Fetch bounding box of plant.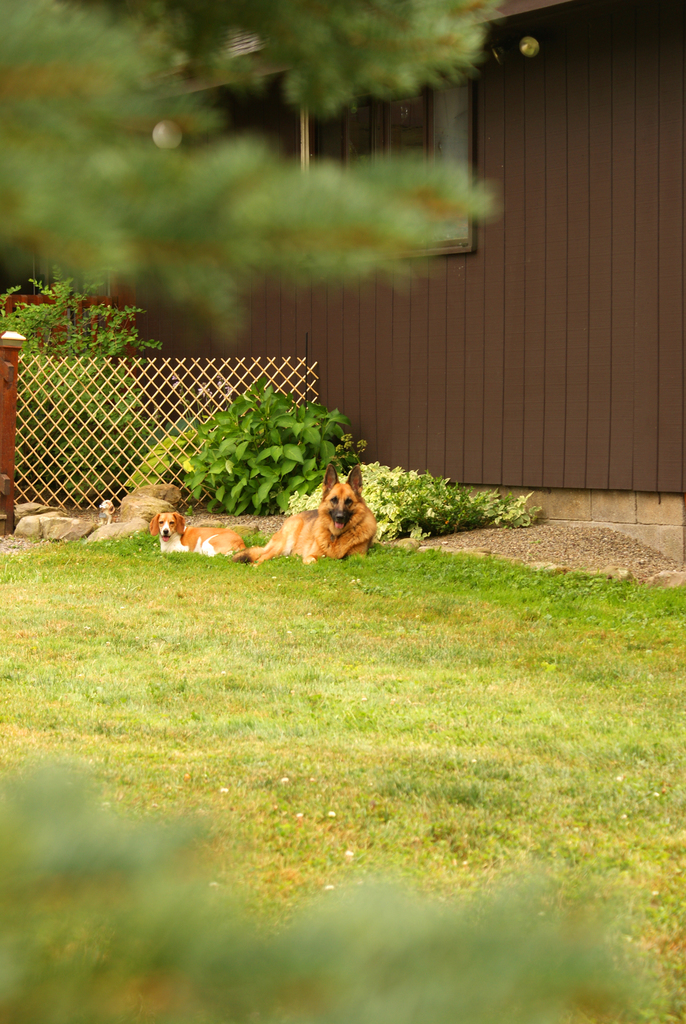
Bbox: [x1=279, y1=459, x2=542, y2=540].
